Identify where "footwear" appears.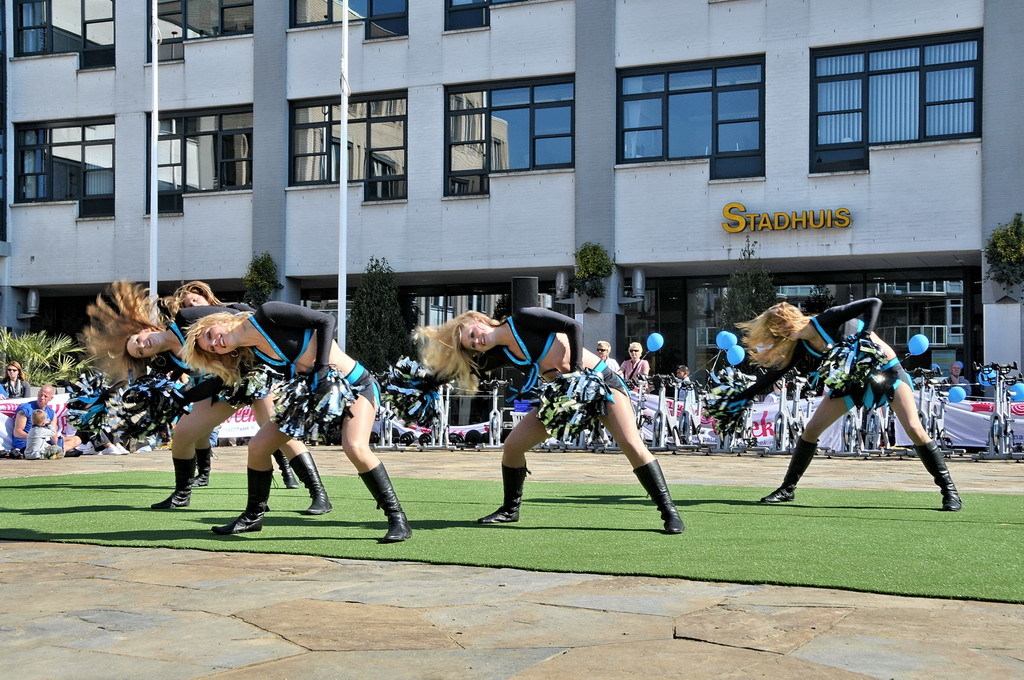
Appears at <box>631,457,684,532</box>.
